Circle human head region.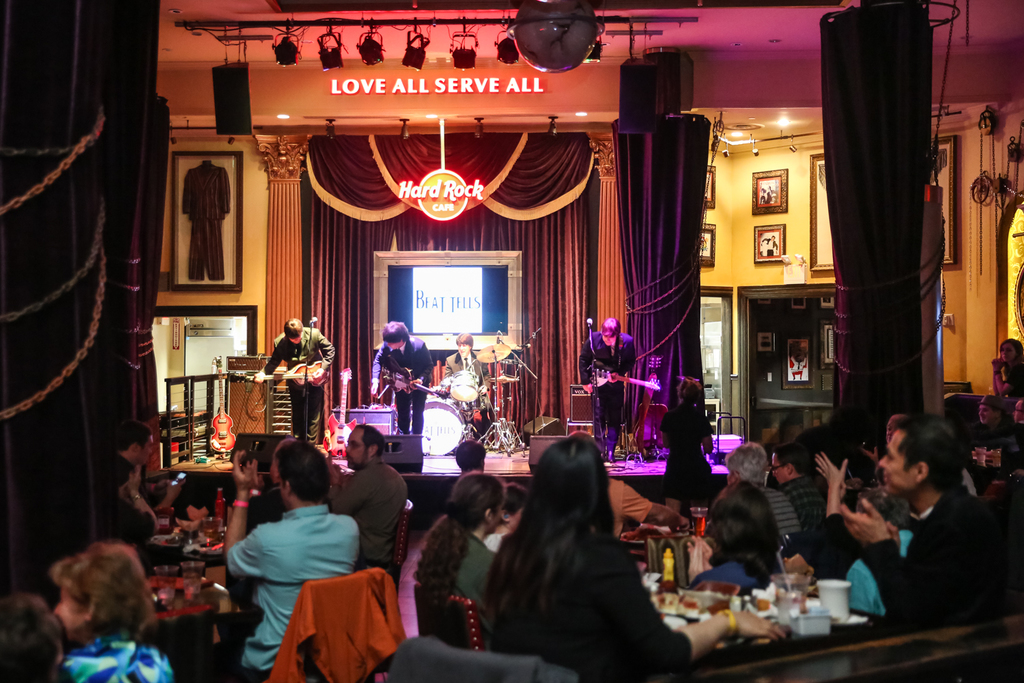
Region: l=450, t=467, r=509, b=533.
